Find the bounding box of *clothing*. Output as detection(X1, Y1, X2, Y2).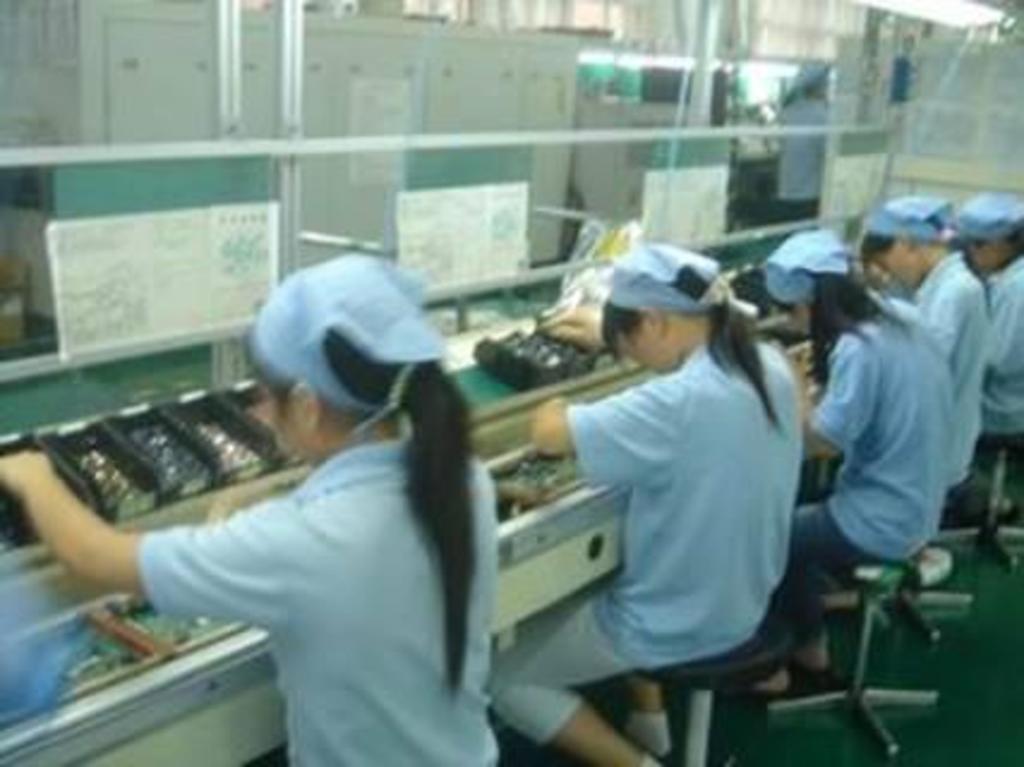
detection(789, 288, 971, 650).
